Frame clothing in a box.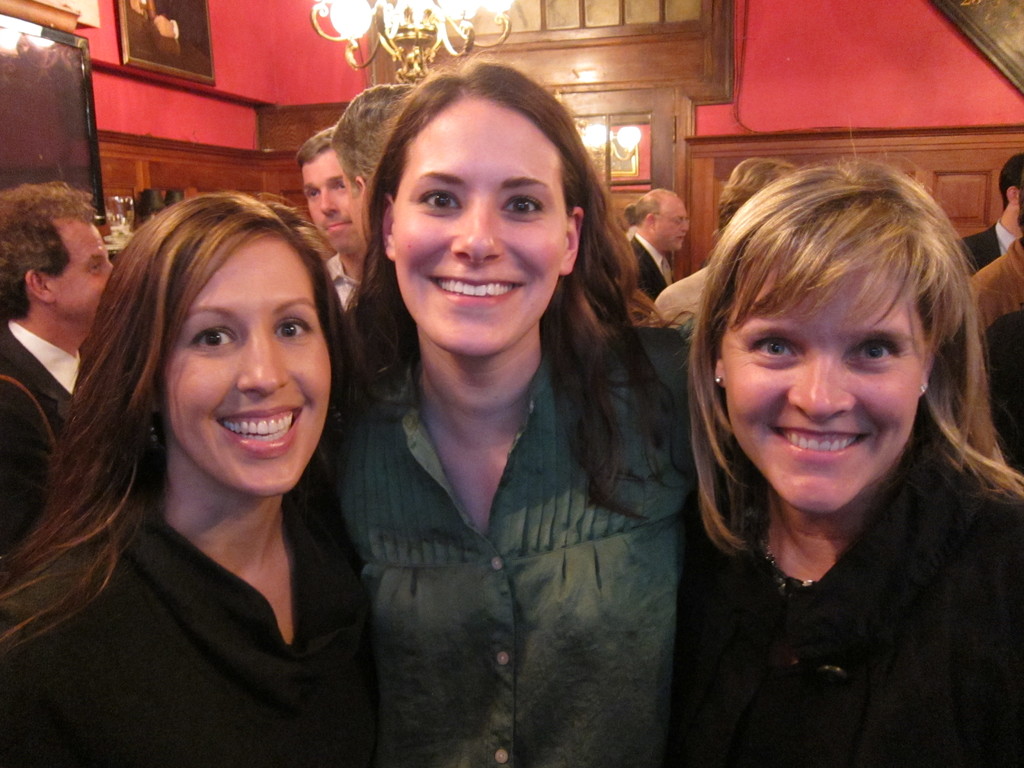
[0, 469, 379, 767].
